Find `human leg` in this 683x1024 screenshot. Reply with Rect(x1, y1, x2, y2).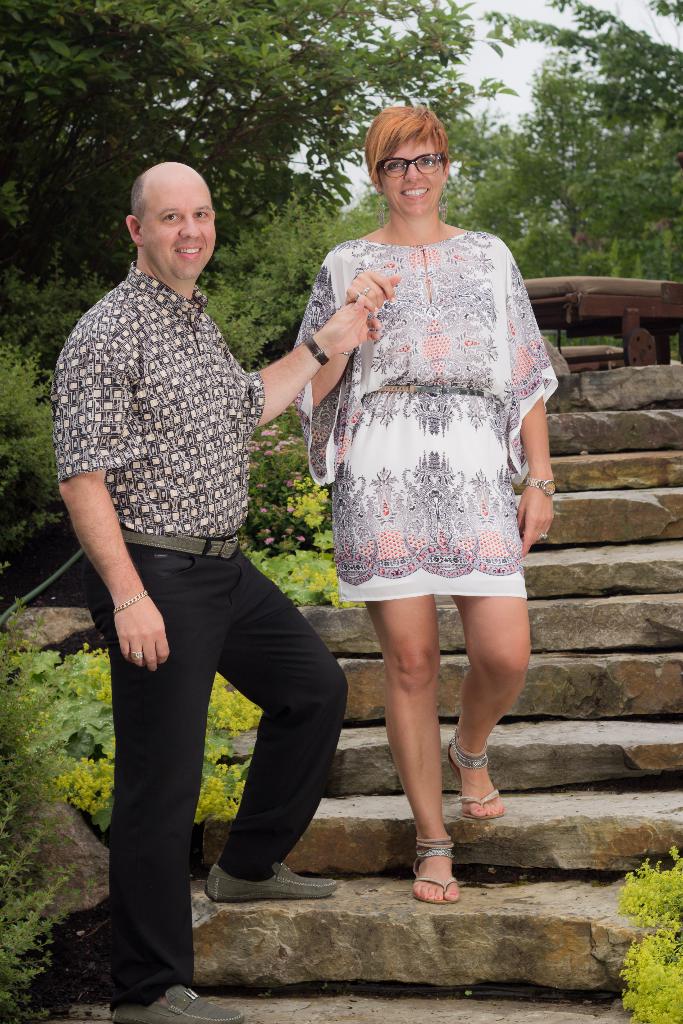
Rect(453, 563, 532, 817).
